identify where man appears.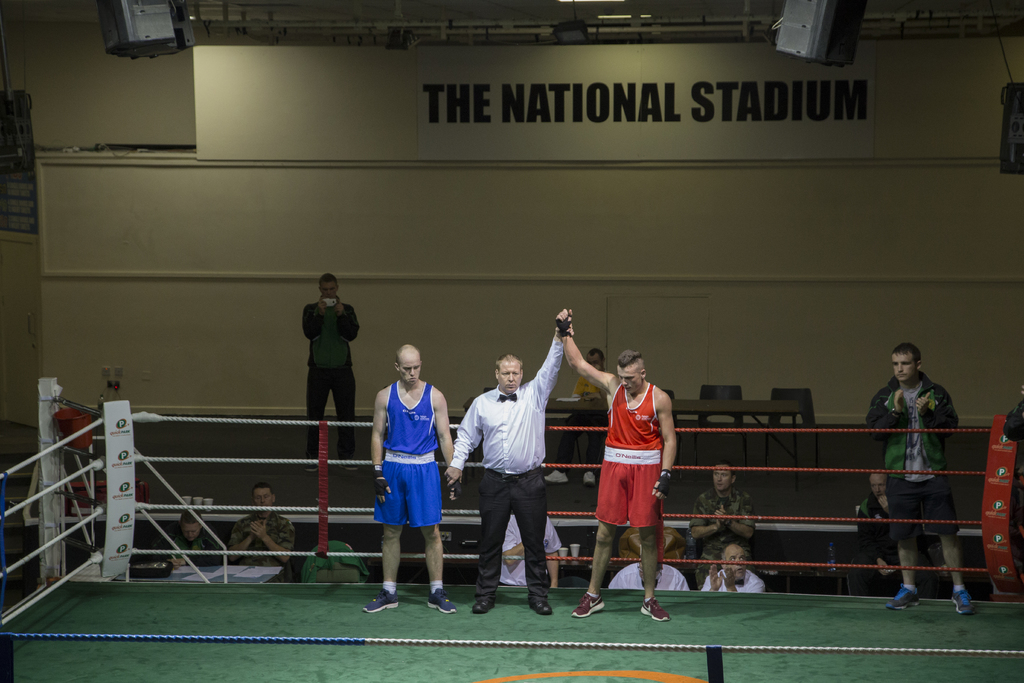
Appears at (left=362, top=346, right=458, bottom=616).
